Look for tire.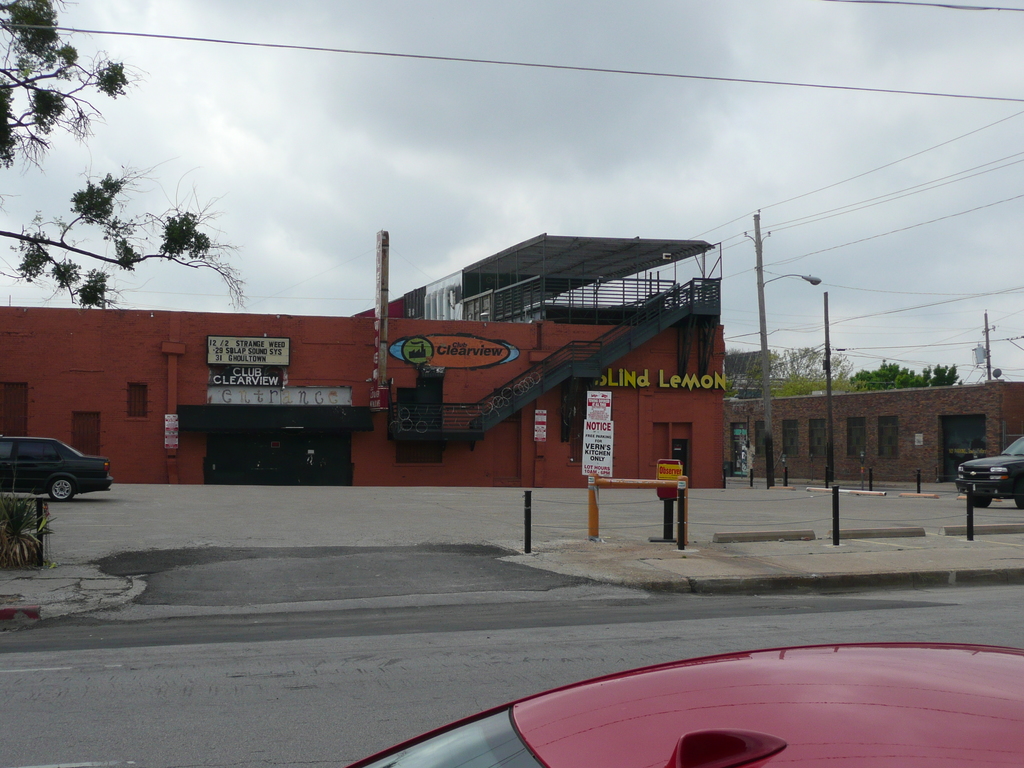
Found: detection(1014, 495, 1023, 508).
